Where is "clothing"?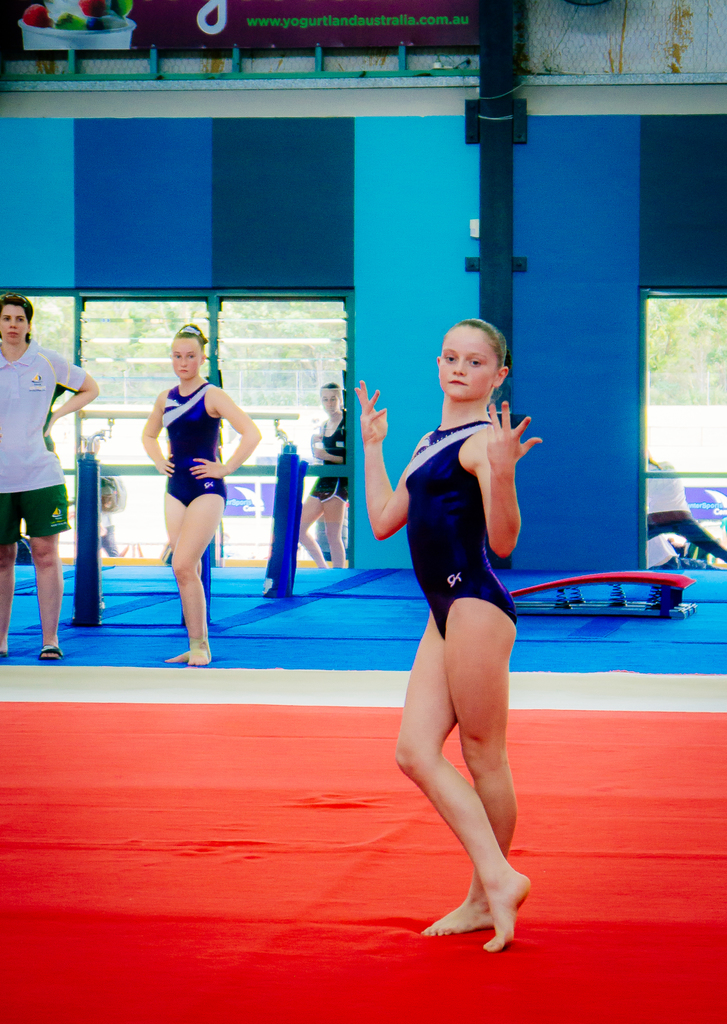
(0,328,85,545).
